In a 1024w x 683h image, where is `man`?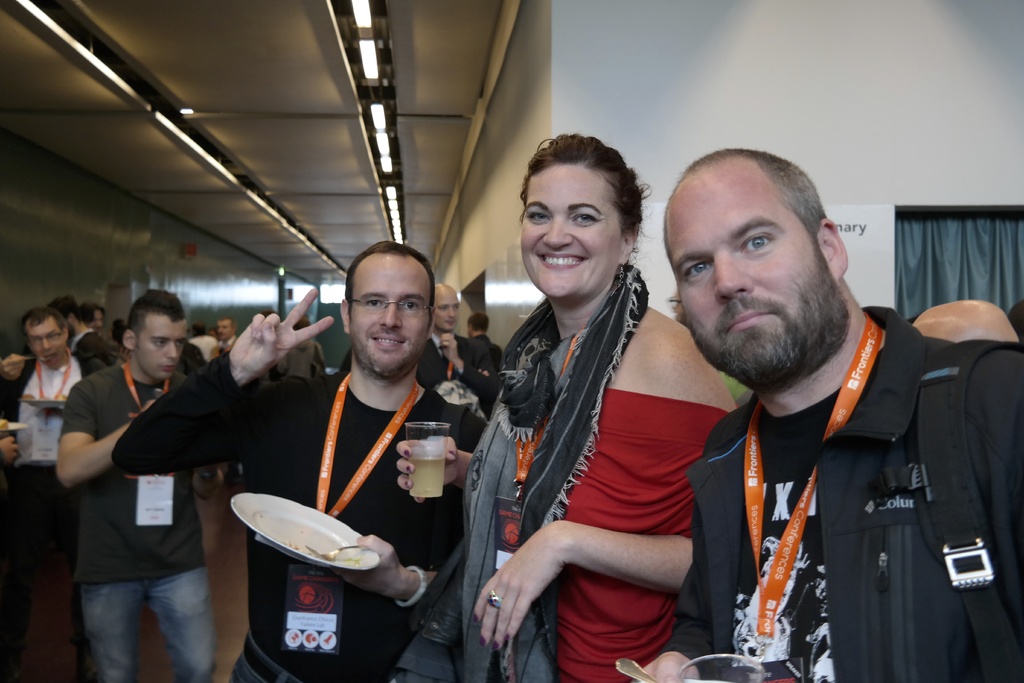
bbox(652, 158, 1010, 682).
